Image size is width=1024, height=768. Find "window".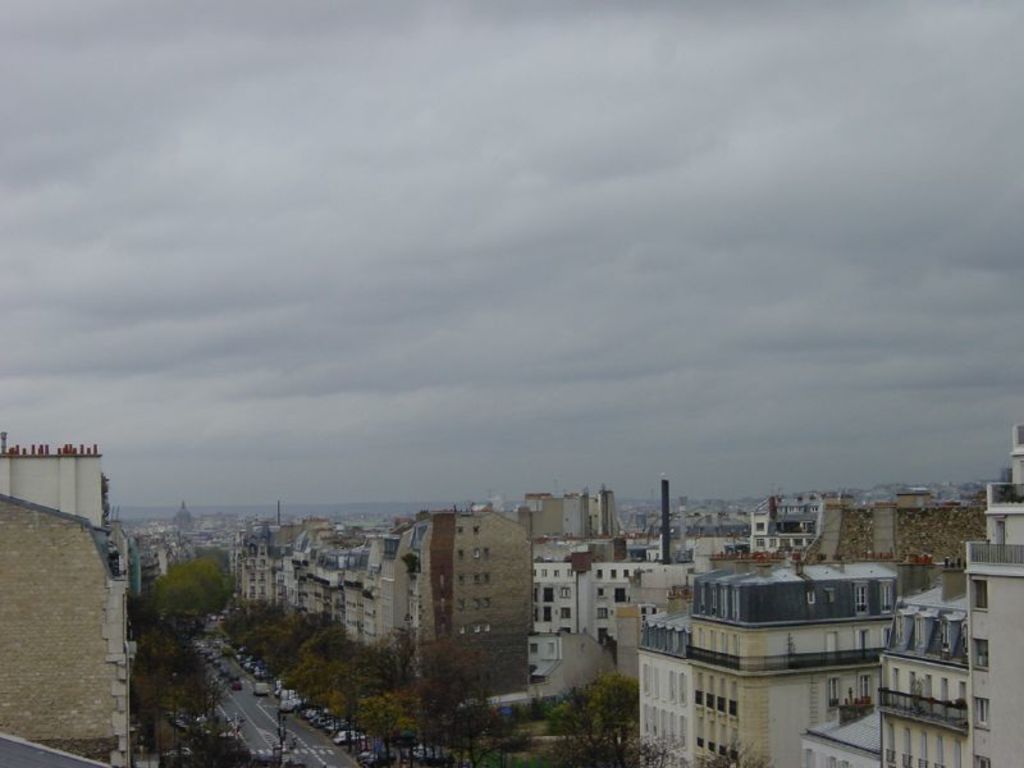
BBox(973, 699, 989, 727).
